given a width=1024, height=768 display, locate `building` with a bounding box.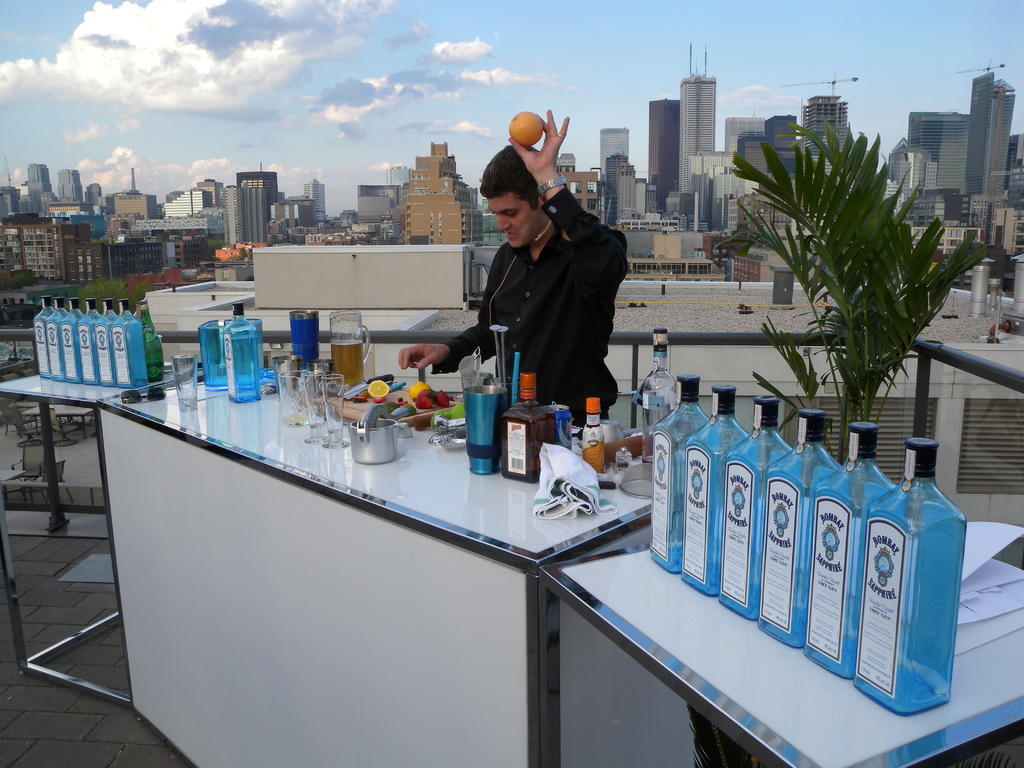
Located: {"x1": 740, "y1": 113, "x2": 797, "y2": 172}.
